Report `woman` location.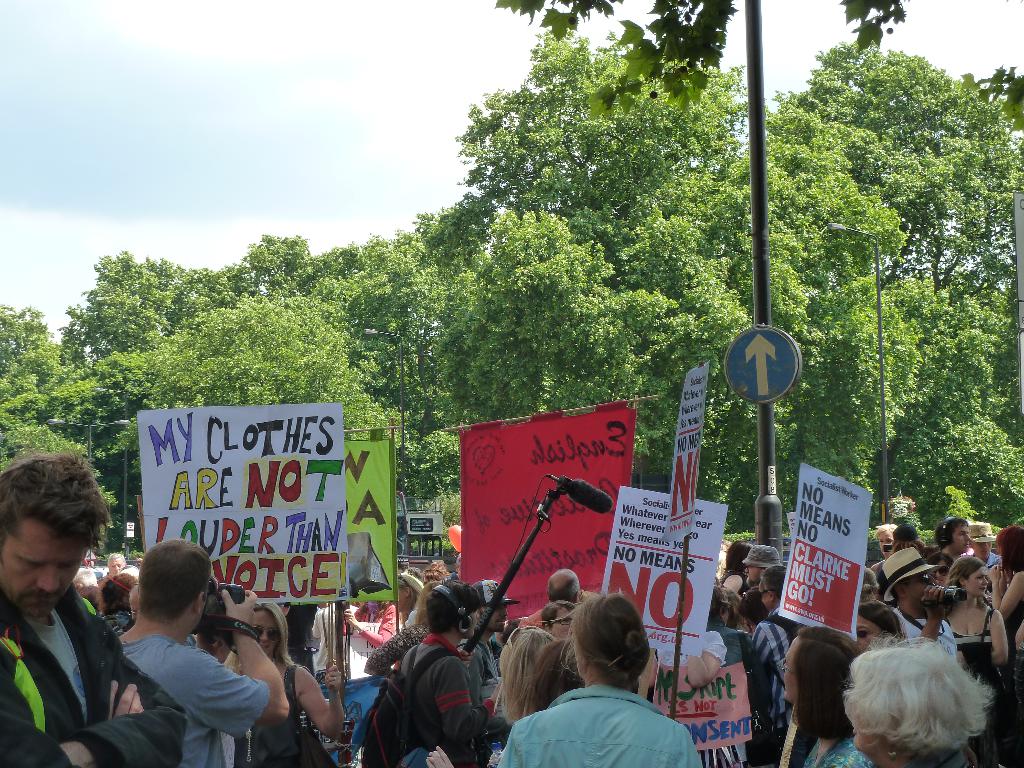
Report: bbox(216, 615, 353, 767).
